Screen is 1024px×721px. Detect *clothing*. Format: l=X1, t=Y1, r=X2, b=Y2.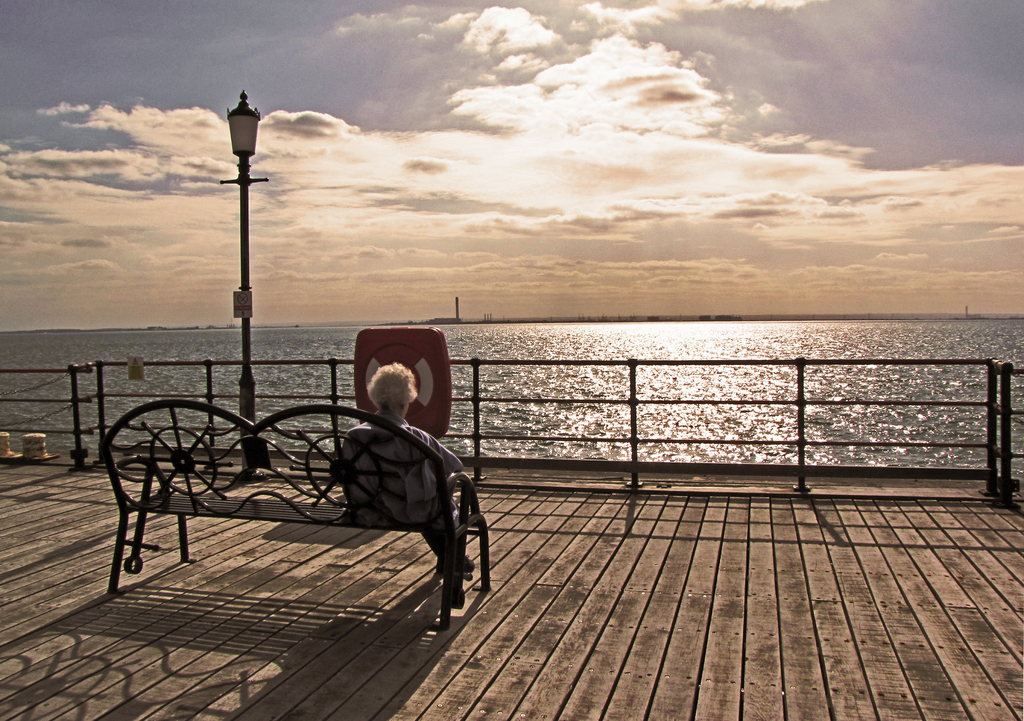
l=339, t=420, r=468, b=567.
